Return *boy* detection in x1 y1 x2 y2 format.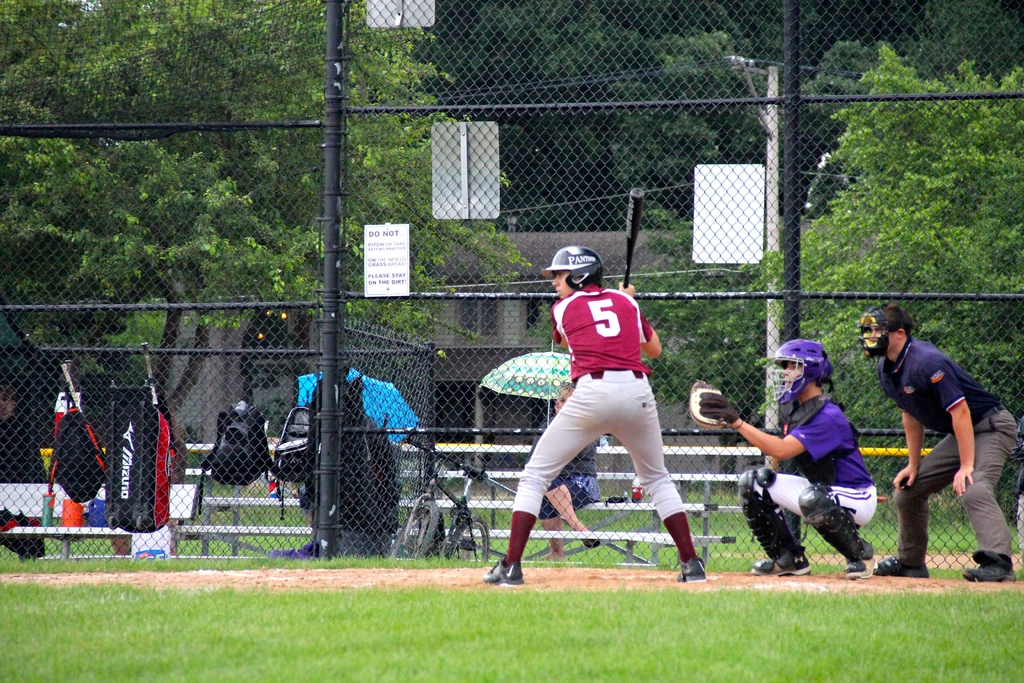
700 340 875 579.
